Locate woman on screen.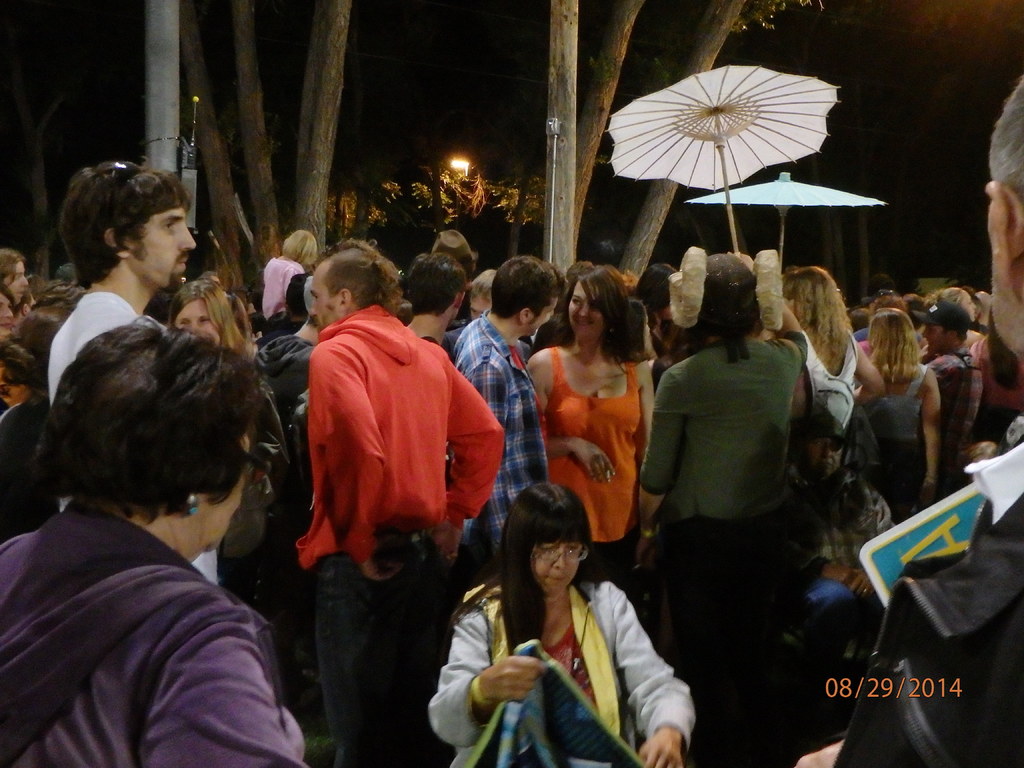
On screen at pyautogui.locateOnScreen(0, 314, 303, 767).
